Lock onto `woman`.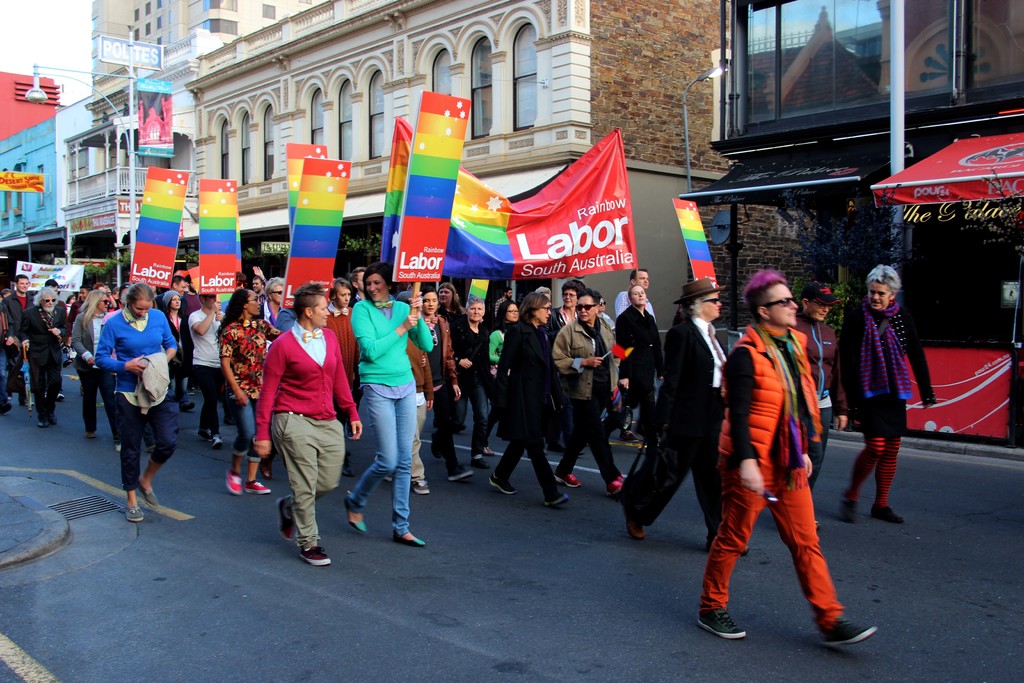
Locked: {"x1": 483, "y1": 296, "x2": 524, "y2": 454}.
